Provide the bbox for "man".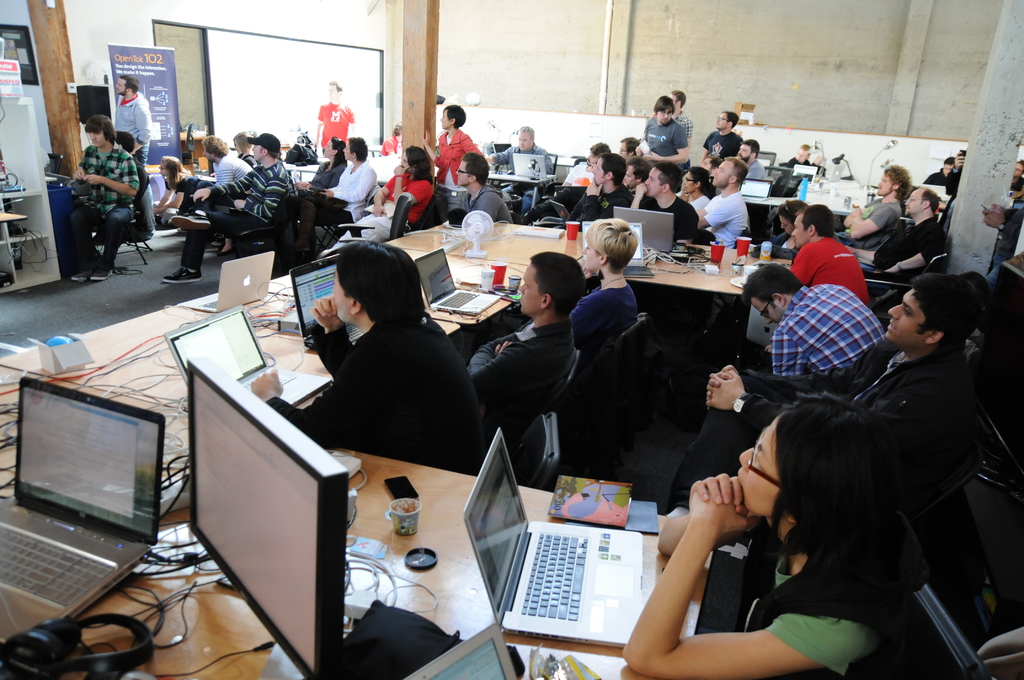
{"x1": 452, "y1": 151, "x2": 511, "y2": 223}.
